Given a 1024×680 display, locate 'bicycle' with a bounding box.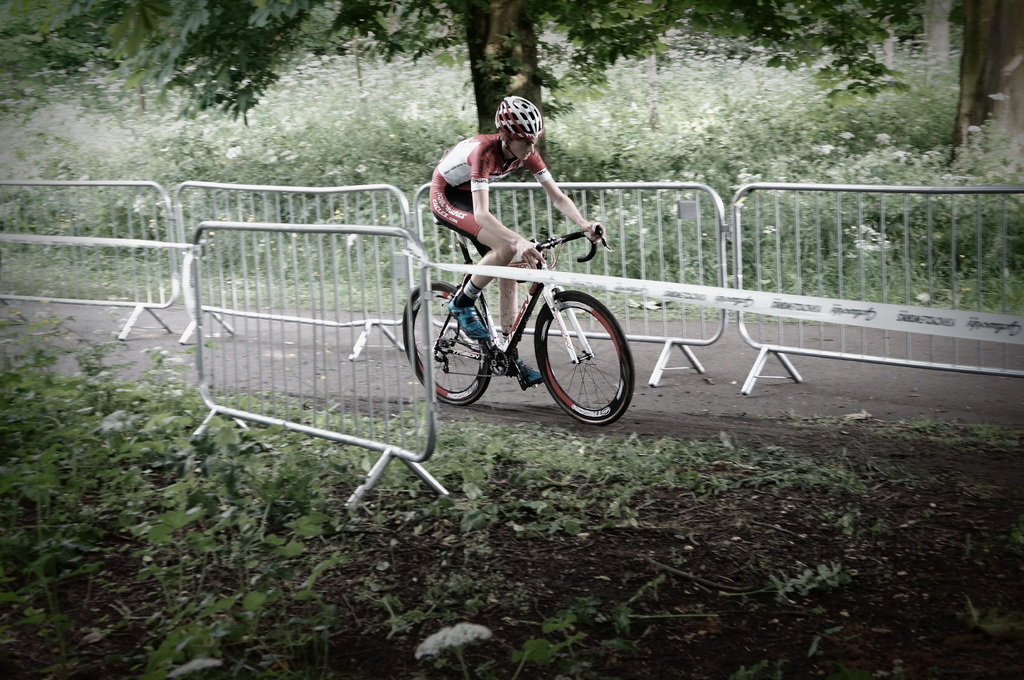
Located: locate(399, 215, 637, 425).
